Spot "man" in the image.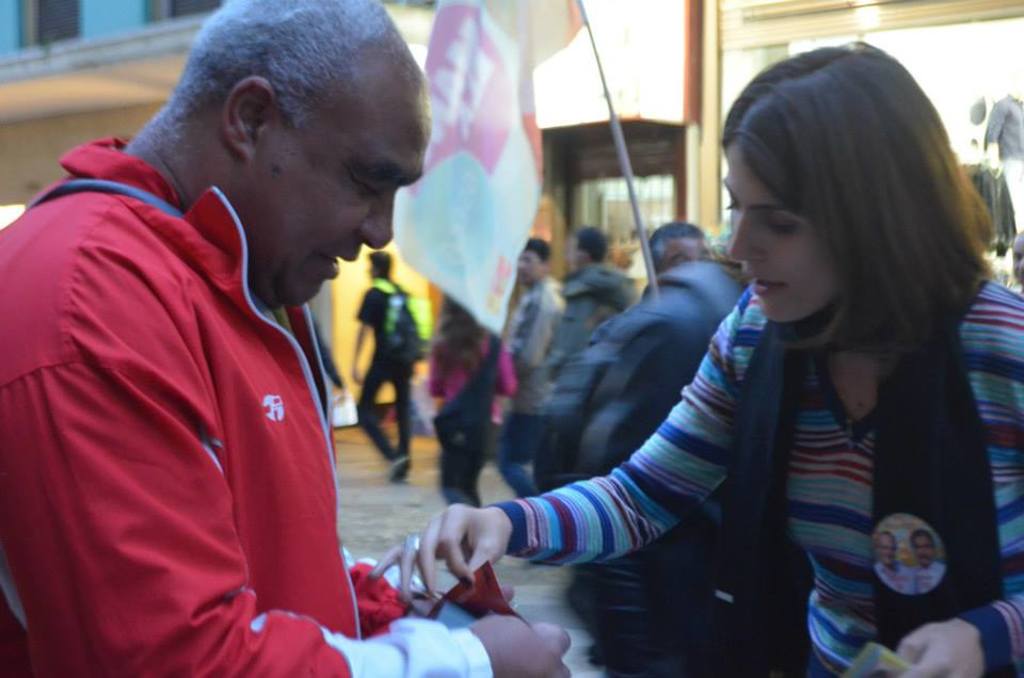
"man" found at locate(526, 227, 630, 535).
